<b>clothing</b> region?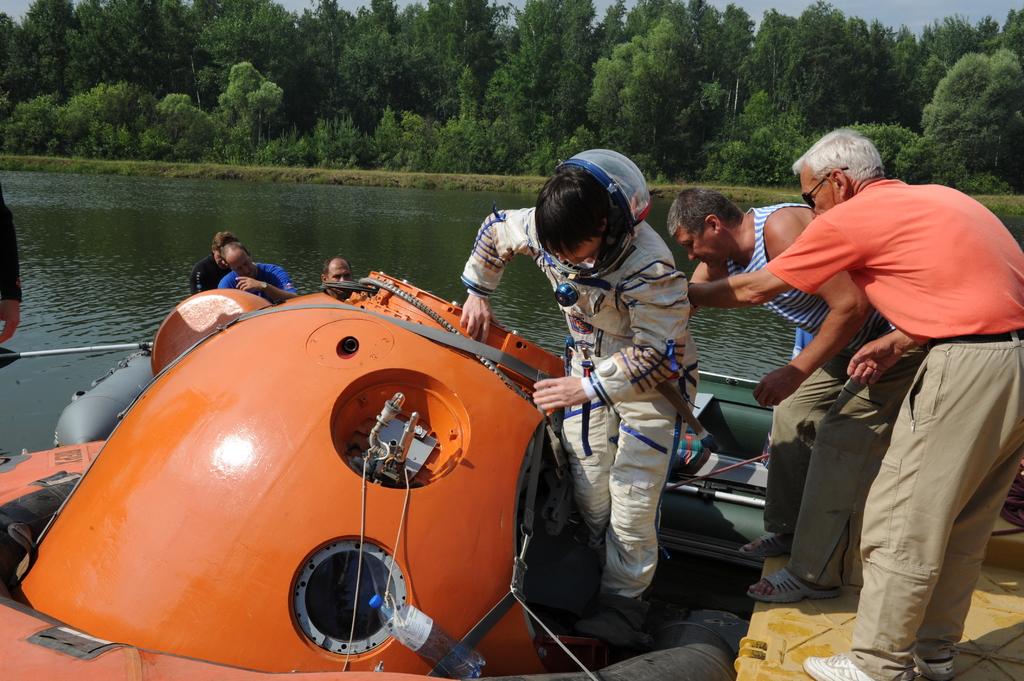
(x1=182, y1=252, x2=237, y2=313)
